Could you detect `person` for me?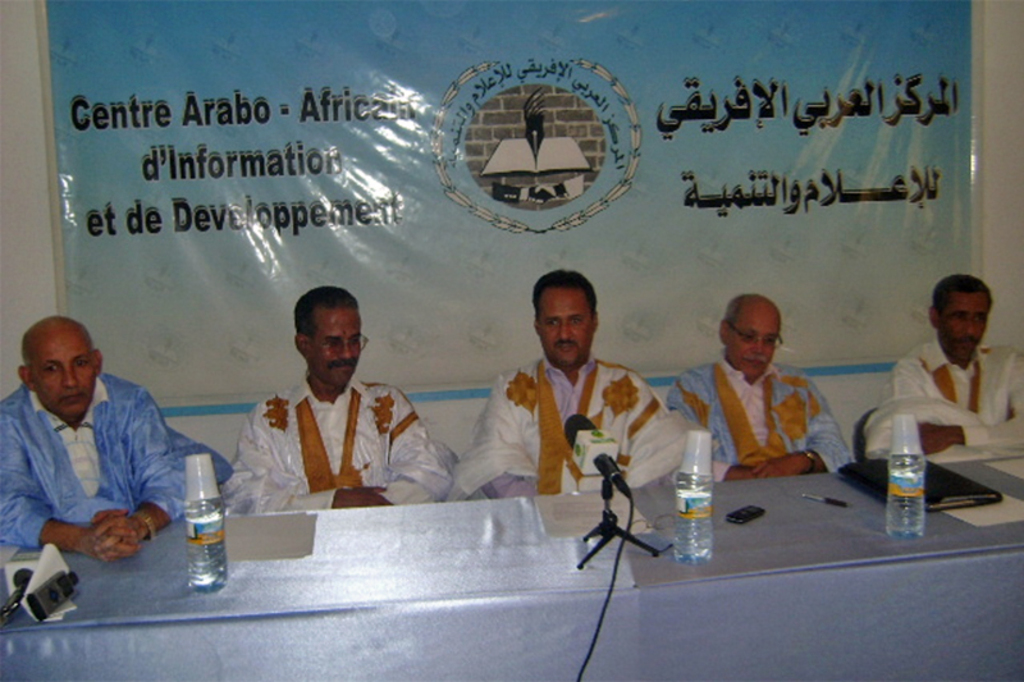
Detection result: (705,288,849,505).
